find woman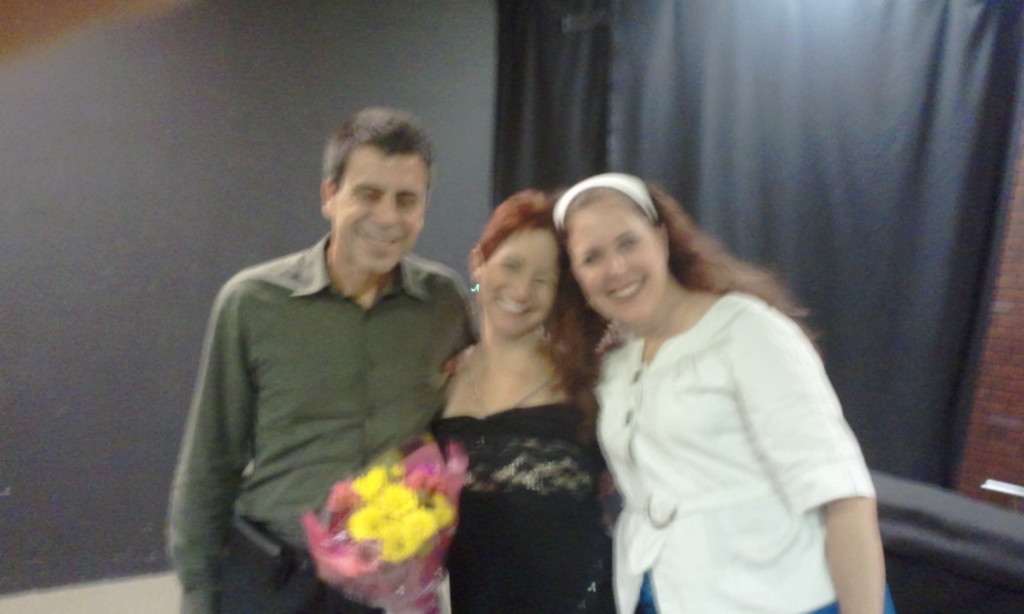
412:187:643:596
